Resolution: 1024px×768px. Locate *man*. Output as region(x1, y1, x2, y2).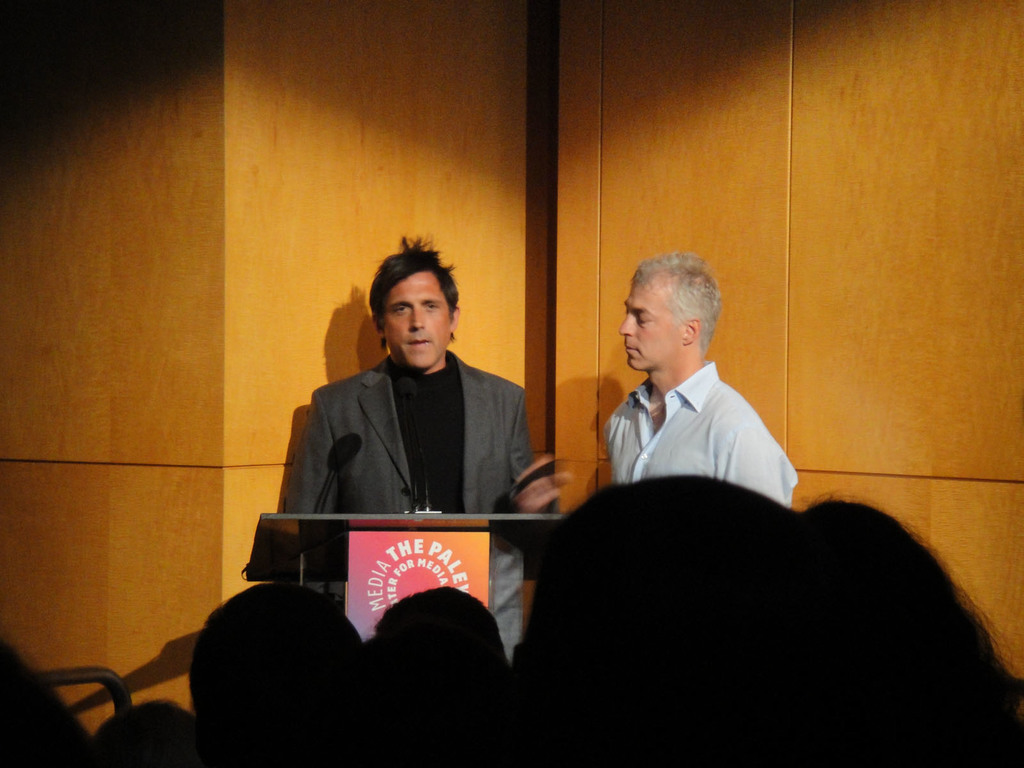
region(268, 241, 556, 617).
